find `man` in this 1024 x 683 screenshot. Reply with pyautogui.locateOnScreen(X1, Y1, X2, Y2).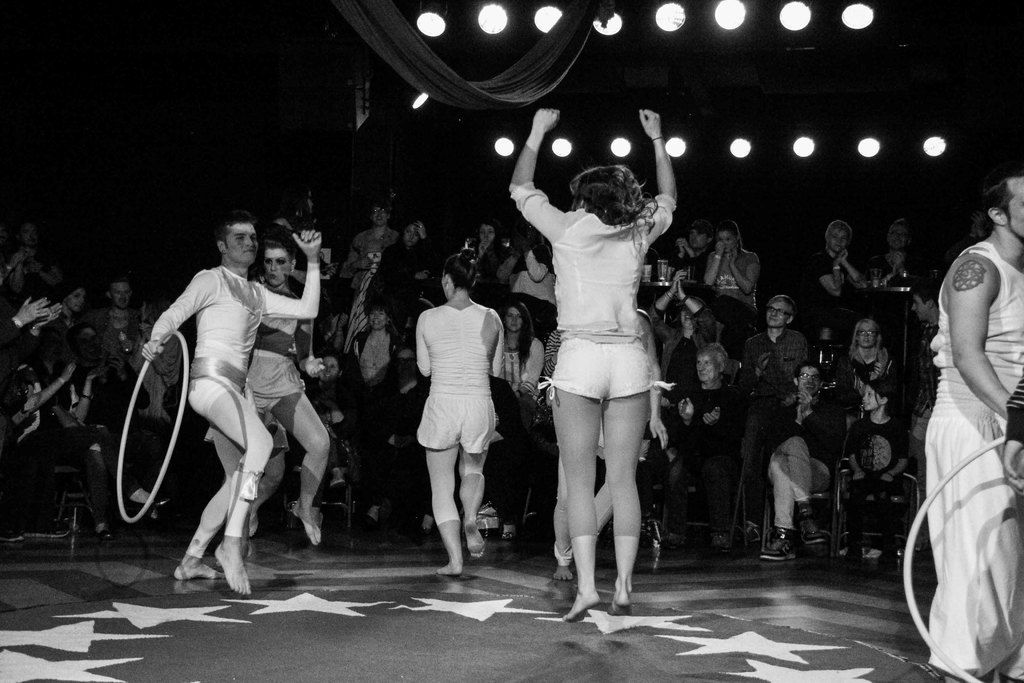
pyautogui.locateOnScreen(742, 295, 817, 409).
